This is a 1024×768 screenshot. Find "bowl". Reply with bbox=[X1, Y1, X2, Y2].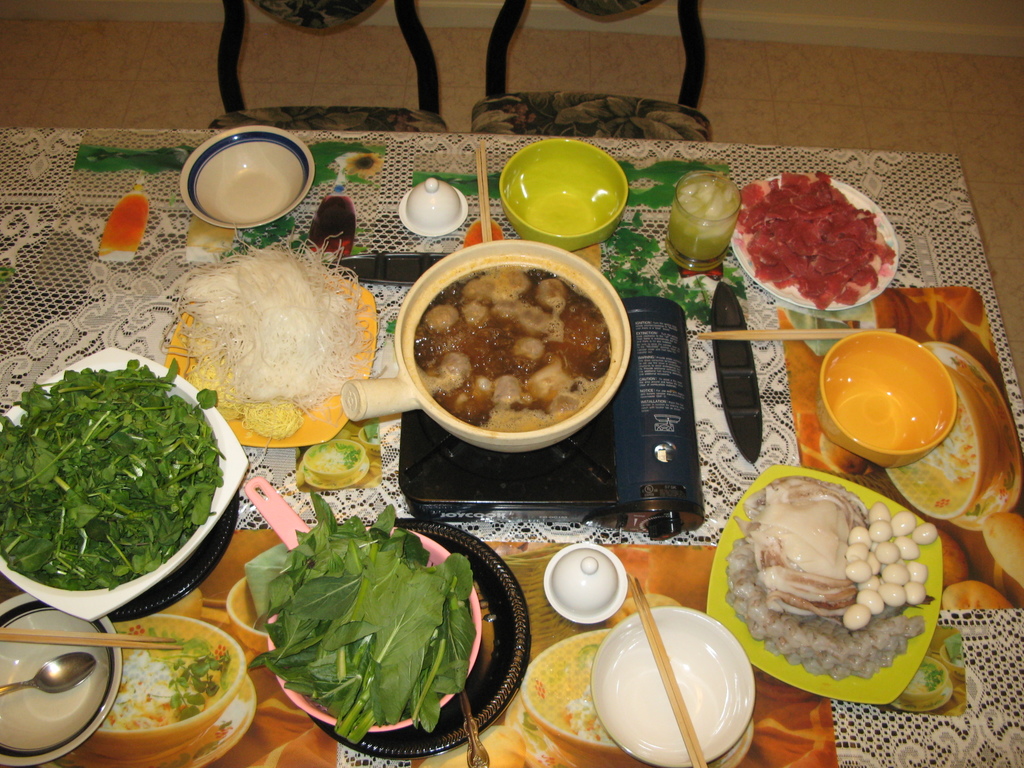
bbox=[593, 604, 755, 767].
